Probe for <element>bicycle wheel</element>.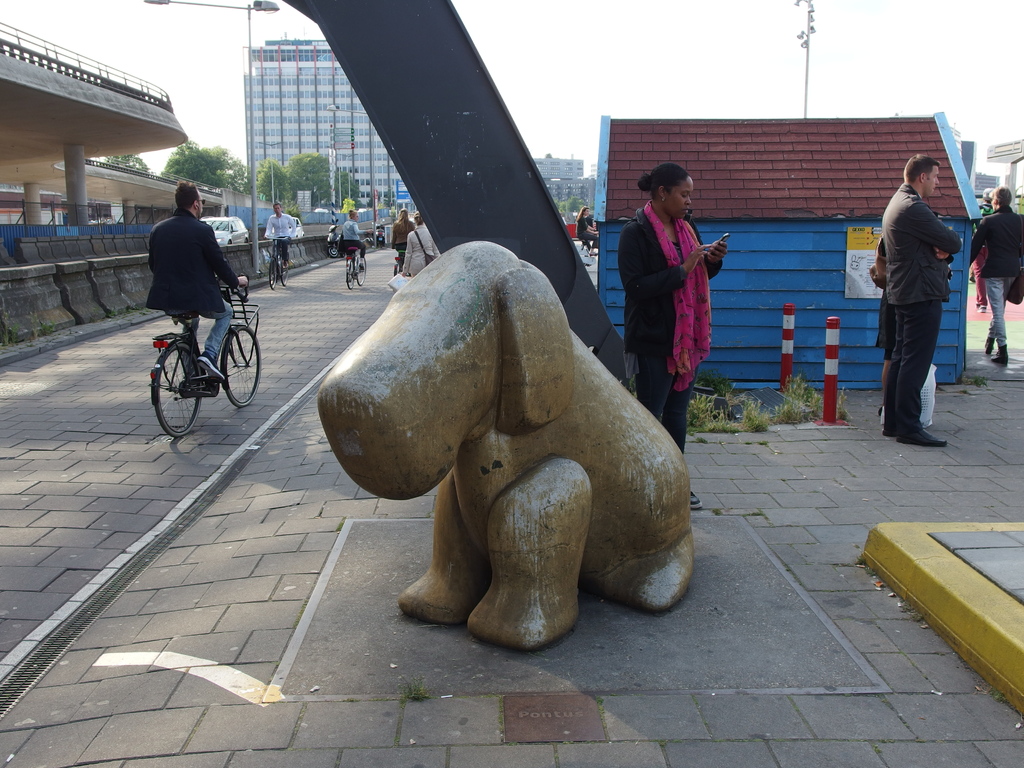
Probe result: 219, 325, 262, 410.
